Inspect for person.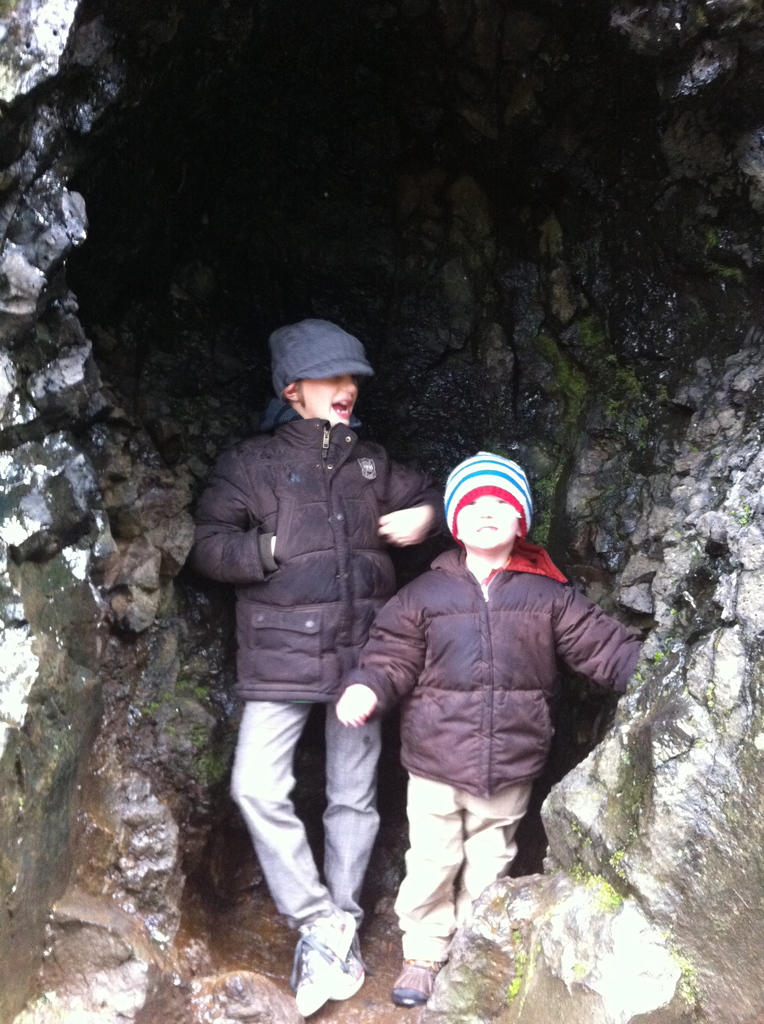
Inspection: (333, 449, 641, 1005).
